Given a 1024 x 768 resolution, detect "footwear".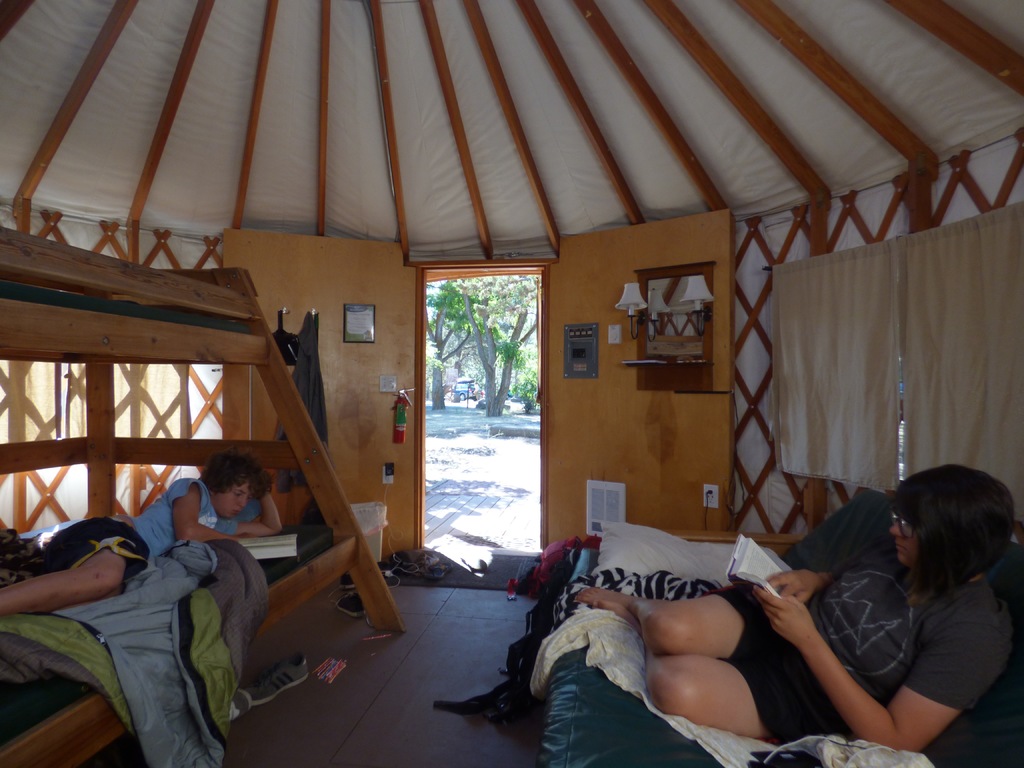
<bbox>337, 593, 365, 617</bbox>.
